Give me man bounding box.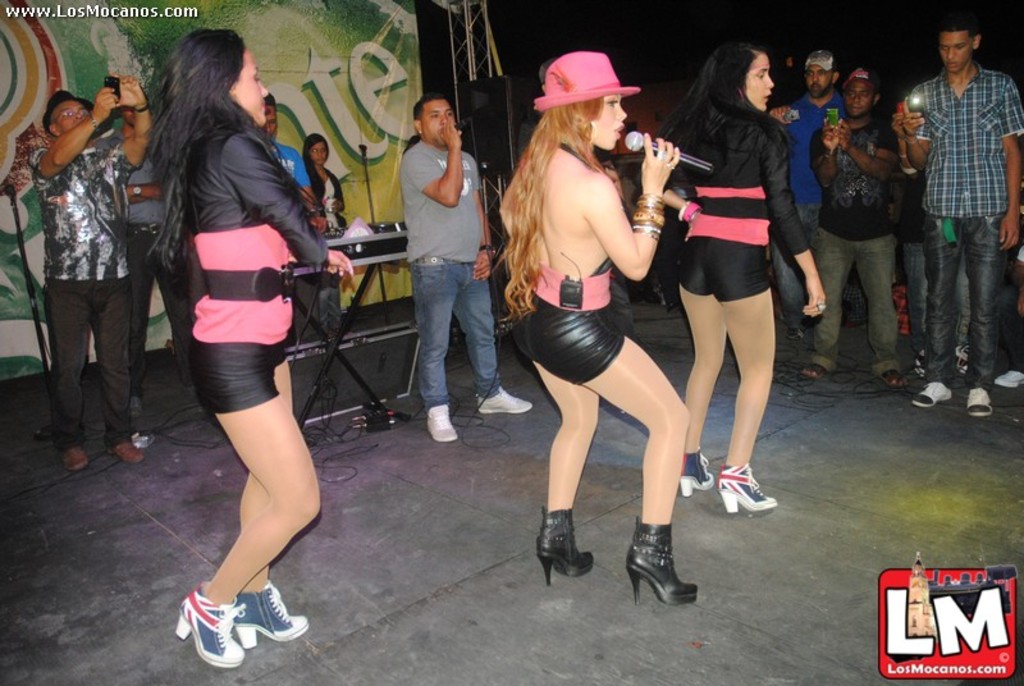
locate(769, 45, 859, 353).
